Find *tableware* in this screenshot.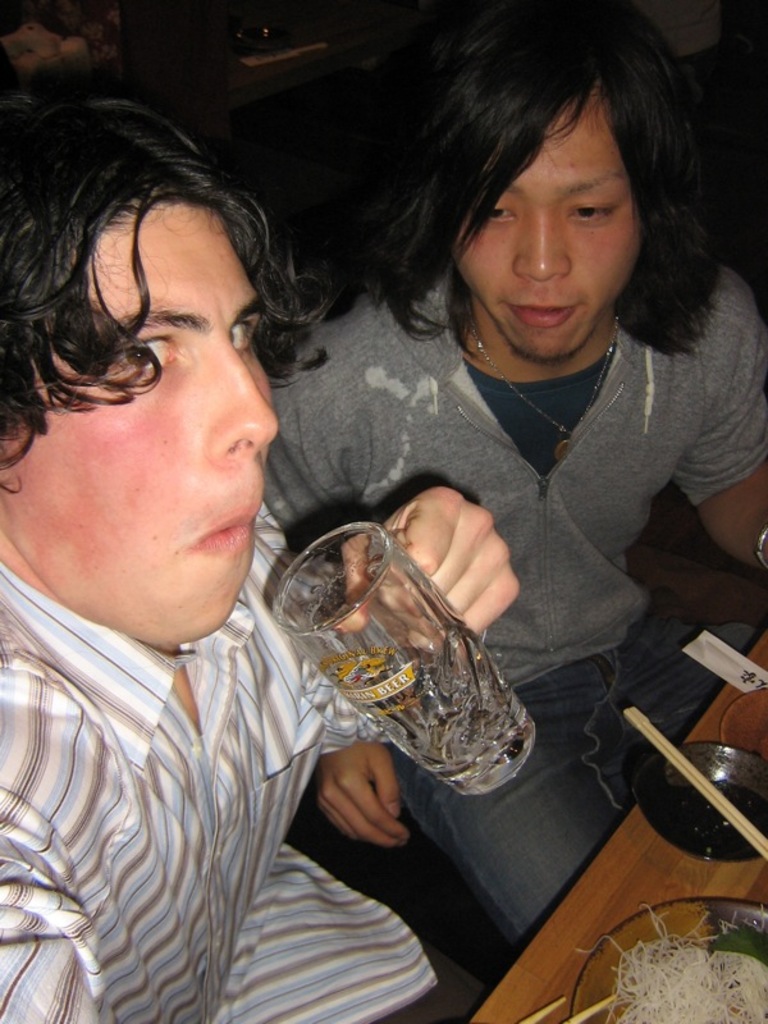
The bounding box for *tableware* is [left=294, top=561, right=548, bottom=800].
